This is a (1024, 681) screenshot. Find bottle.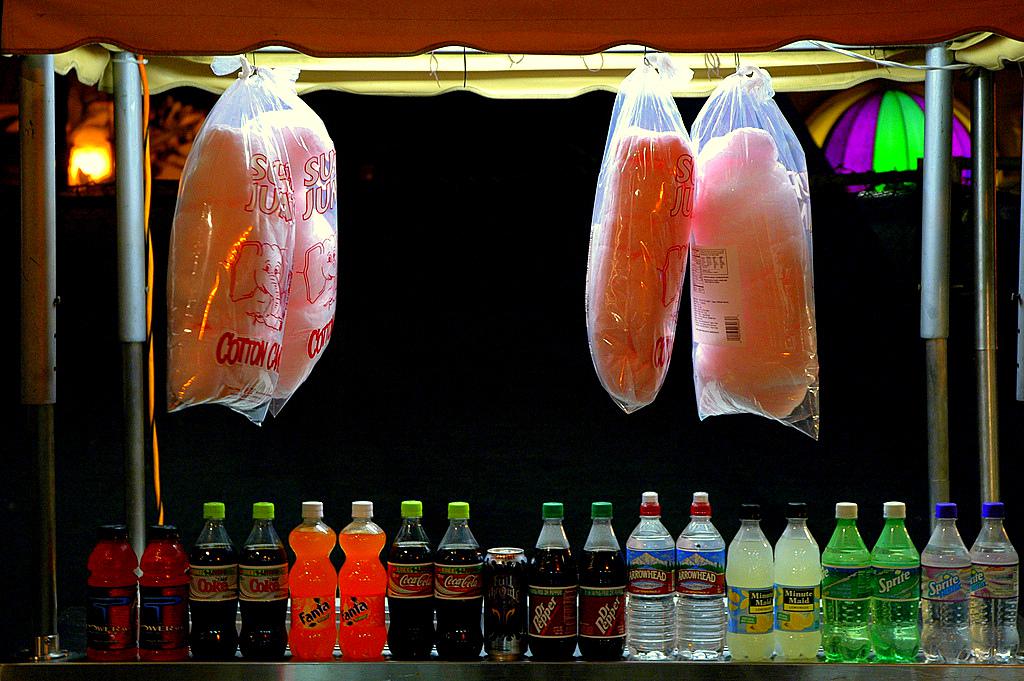
Bounding box: bbox=(135, 526, 190, 662).
